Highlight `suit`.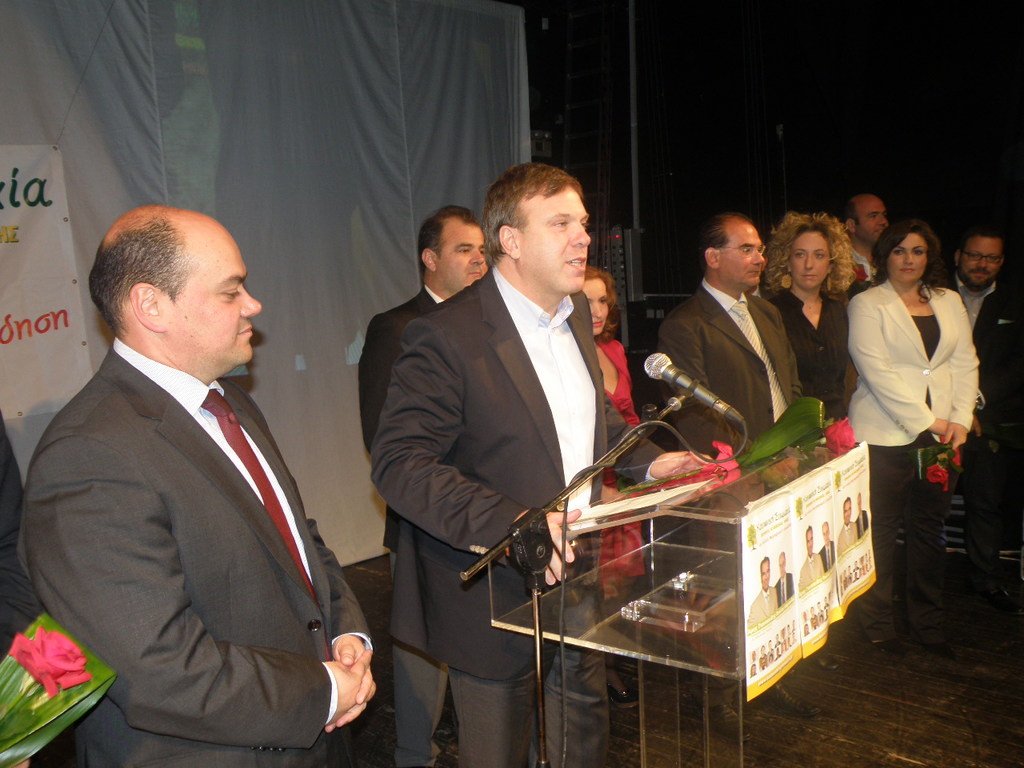
Highlighted region: locate(660, 276, 806, 710).
